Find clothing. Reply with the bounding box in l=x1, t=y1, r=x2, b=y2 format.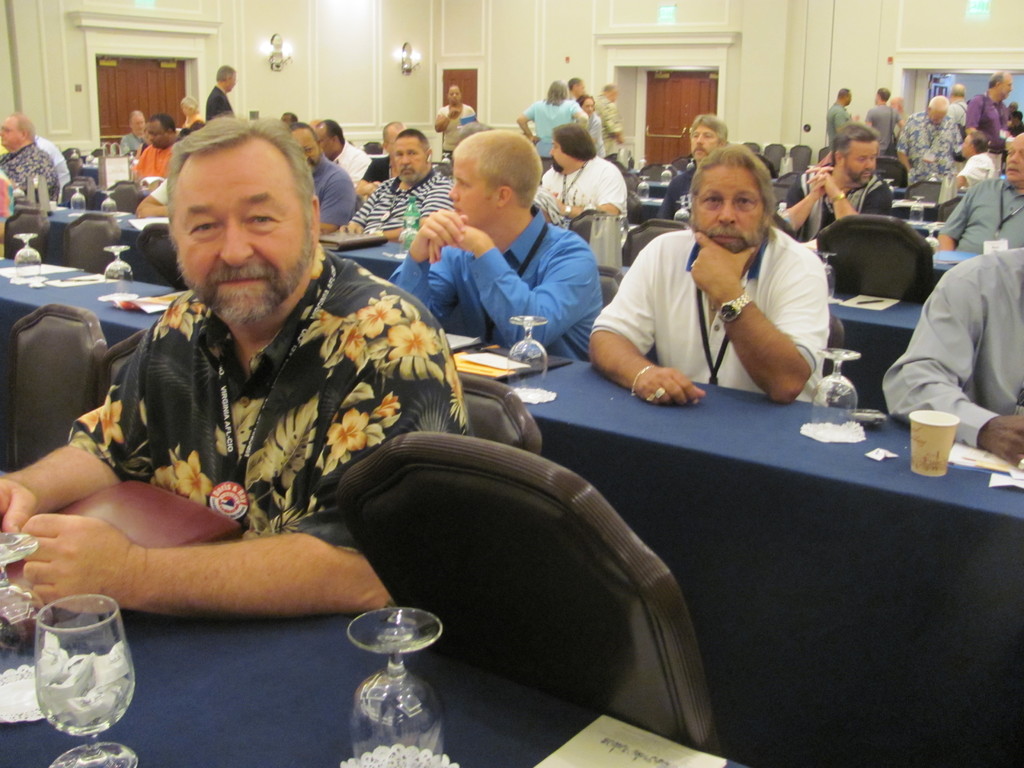
l=138, t=179, r=175, b=208.
